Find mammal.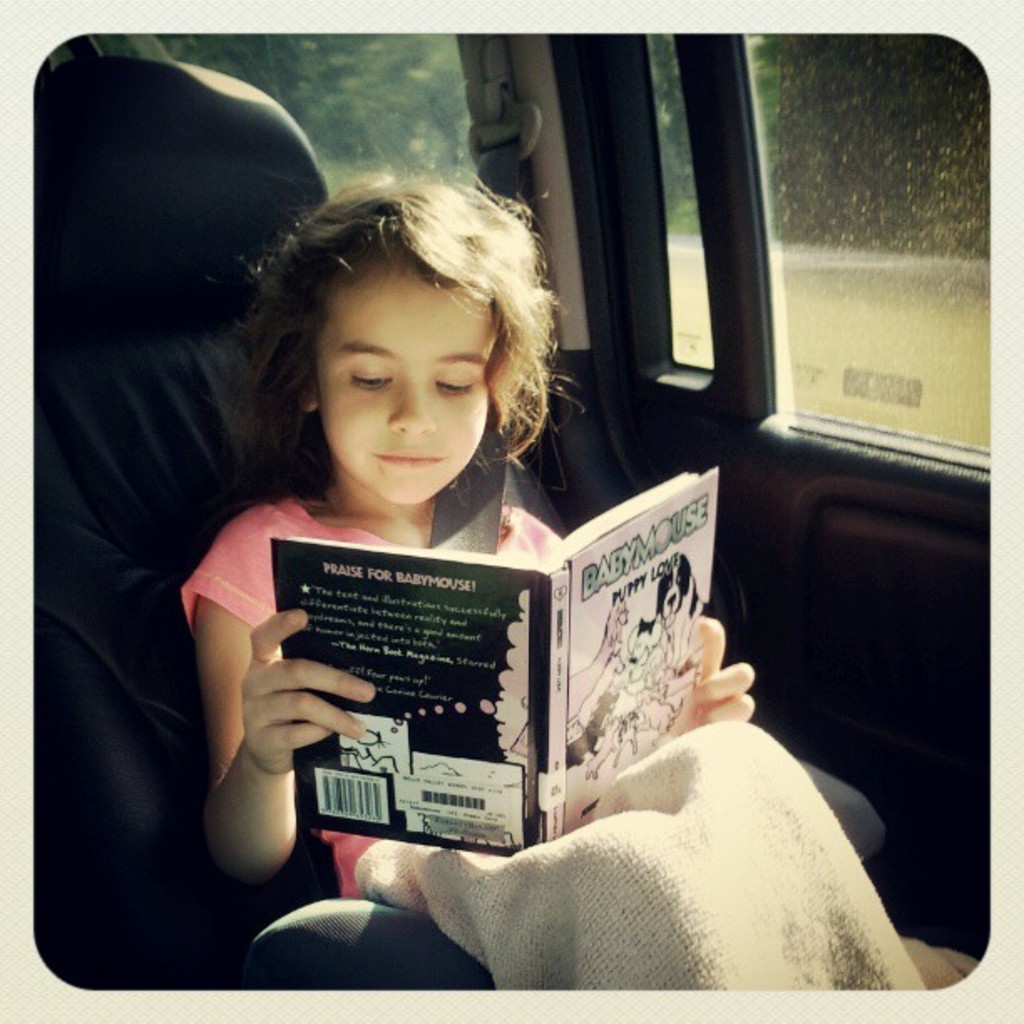
x1=567 y1=686 x2=614 y2=766.
